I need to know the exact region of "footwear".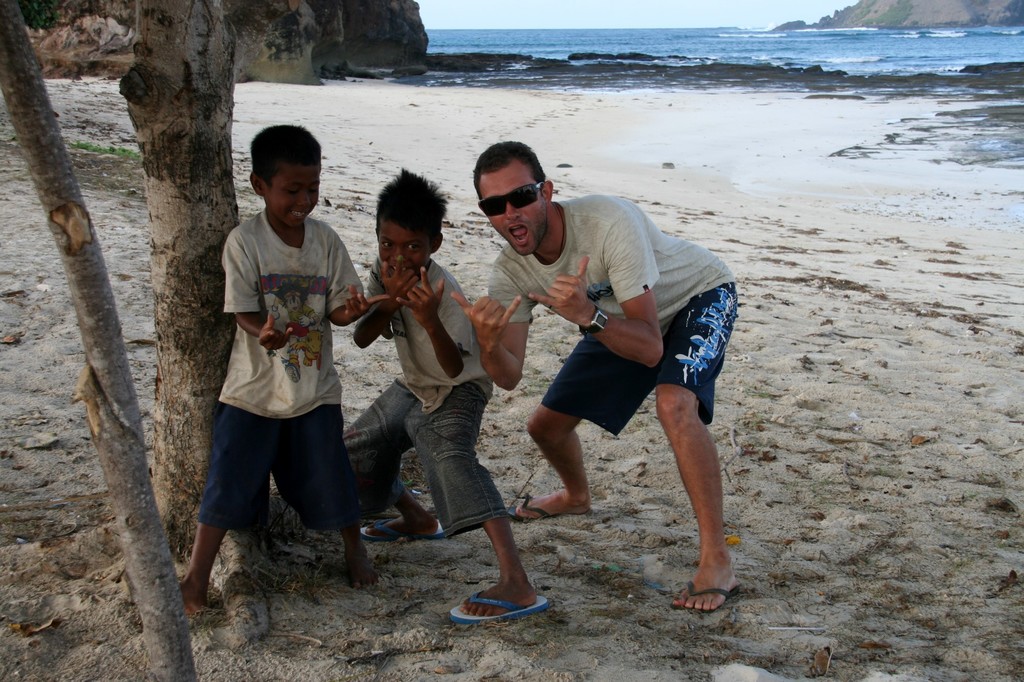
Region: x1=671, y1=578, x2=738, y2=612.
